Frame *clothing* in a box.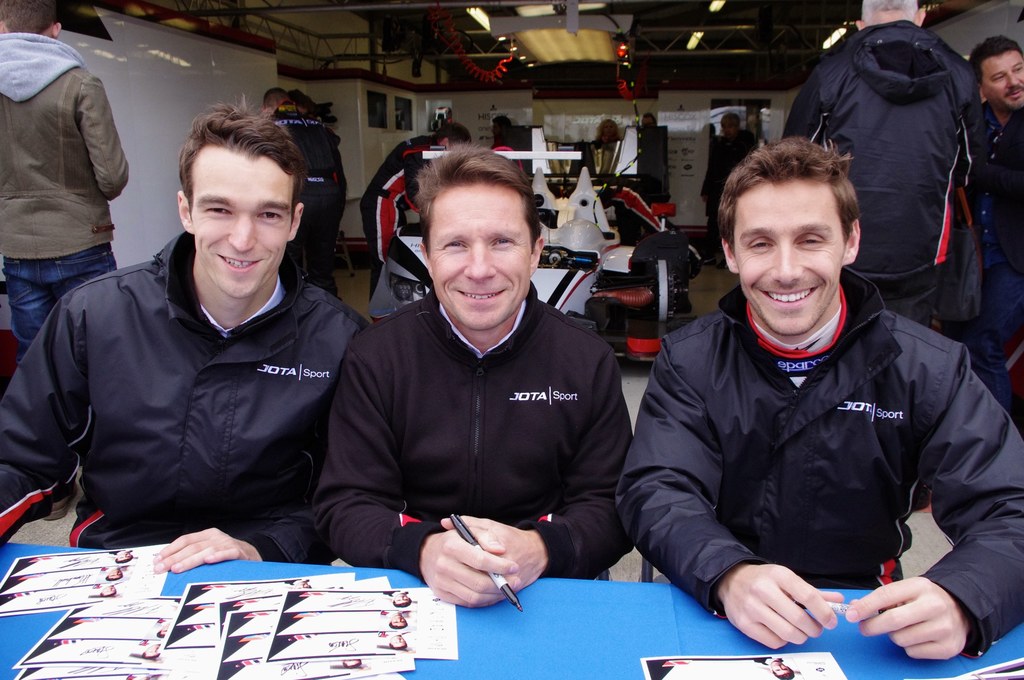
616, 236, 1018, 645.
